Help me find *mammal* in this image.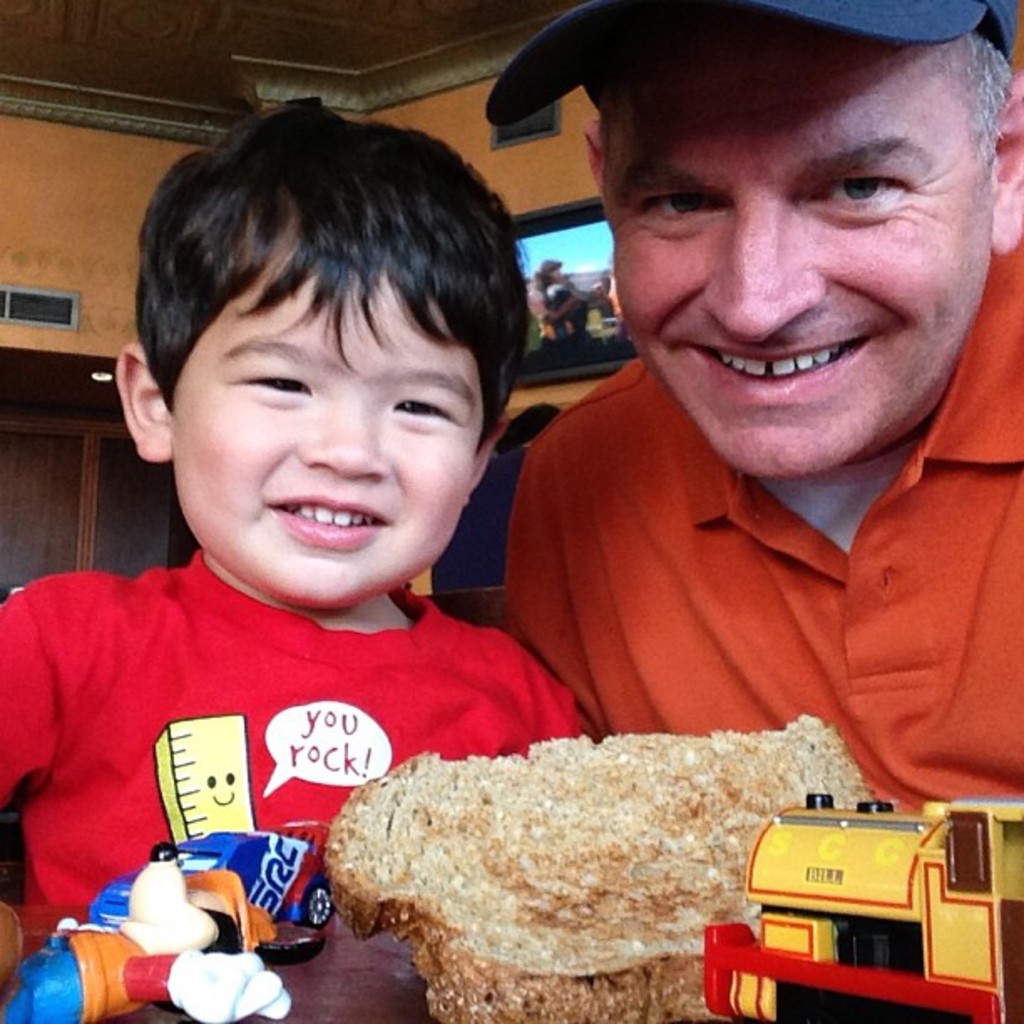
Found it: <region>432, 59, 1023, 760</region>.
